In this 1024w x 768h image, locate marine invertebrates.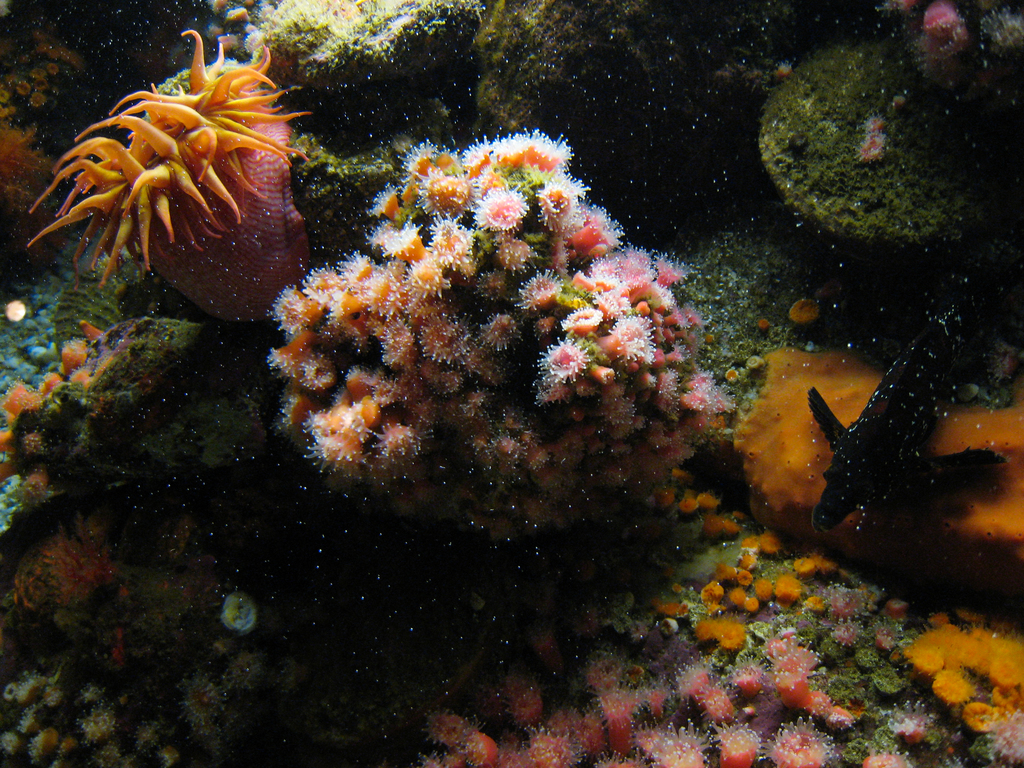
Bounding box: (left=695, top=721, right=765, bottom=767).
